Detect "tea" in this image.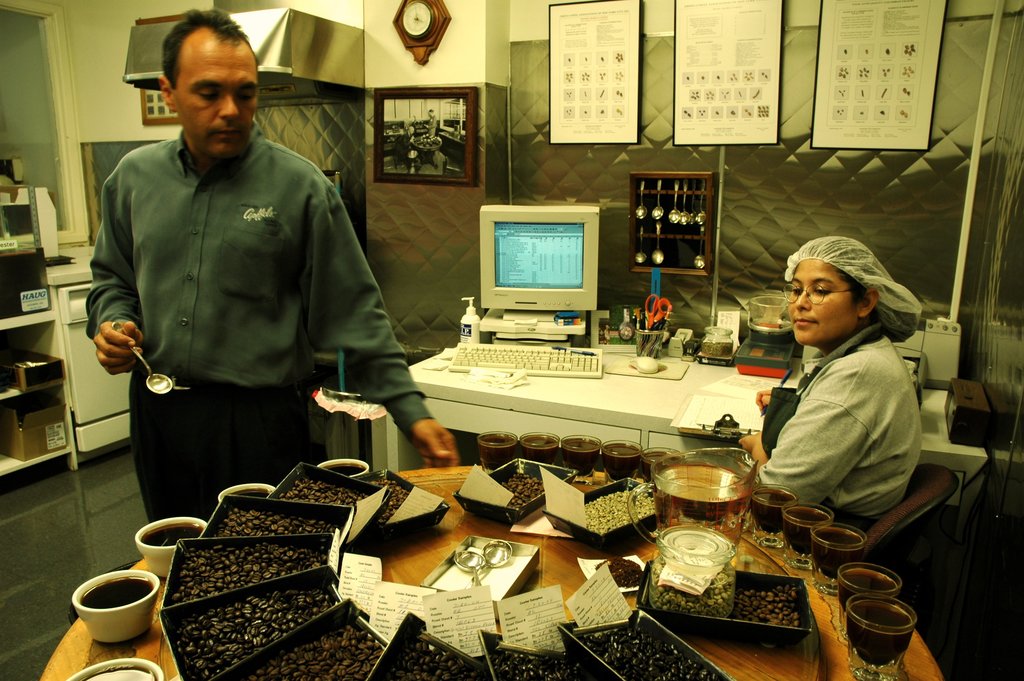
Detection: [76, 573, 152, 609].
